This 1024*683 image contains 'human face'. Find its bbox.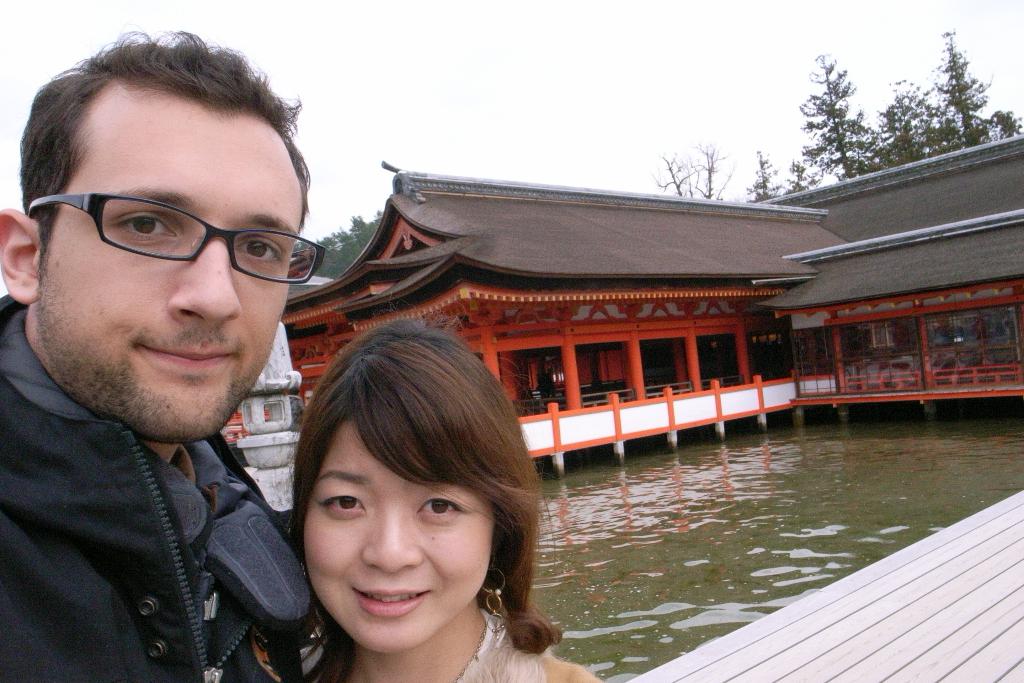
locate(305, 415, 501, 652).
